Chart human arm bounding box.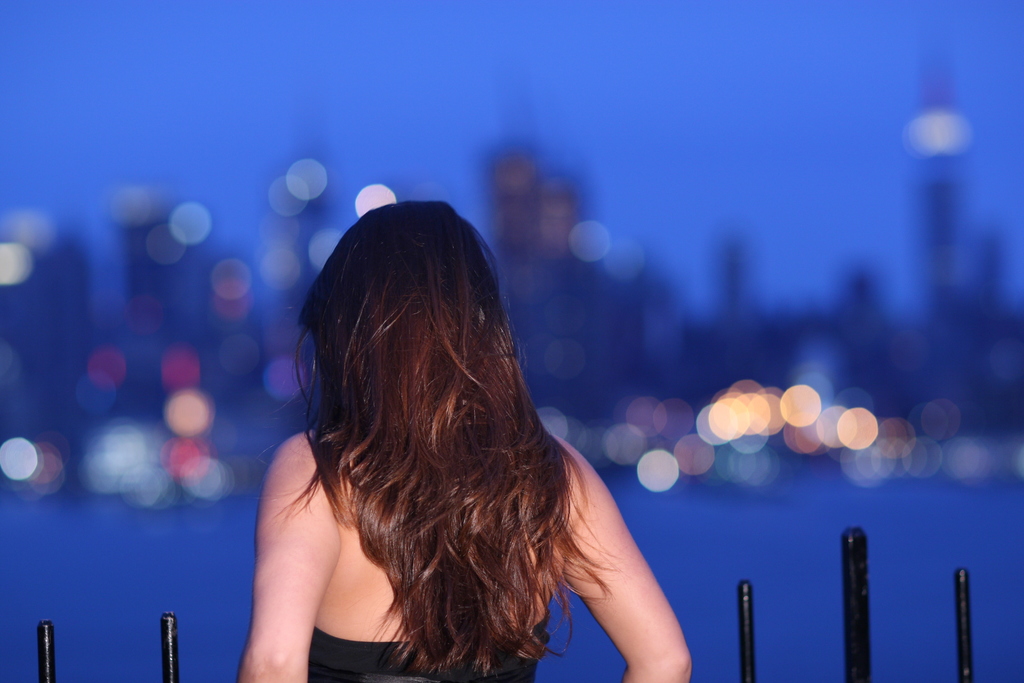
Charted: left=235, top=424, right=343, bottom=666.
